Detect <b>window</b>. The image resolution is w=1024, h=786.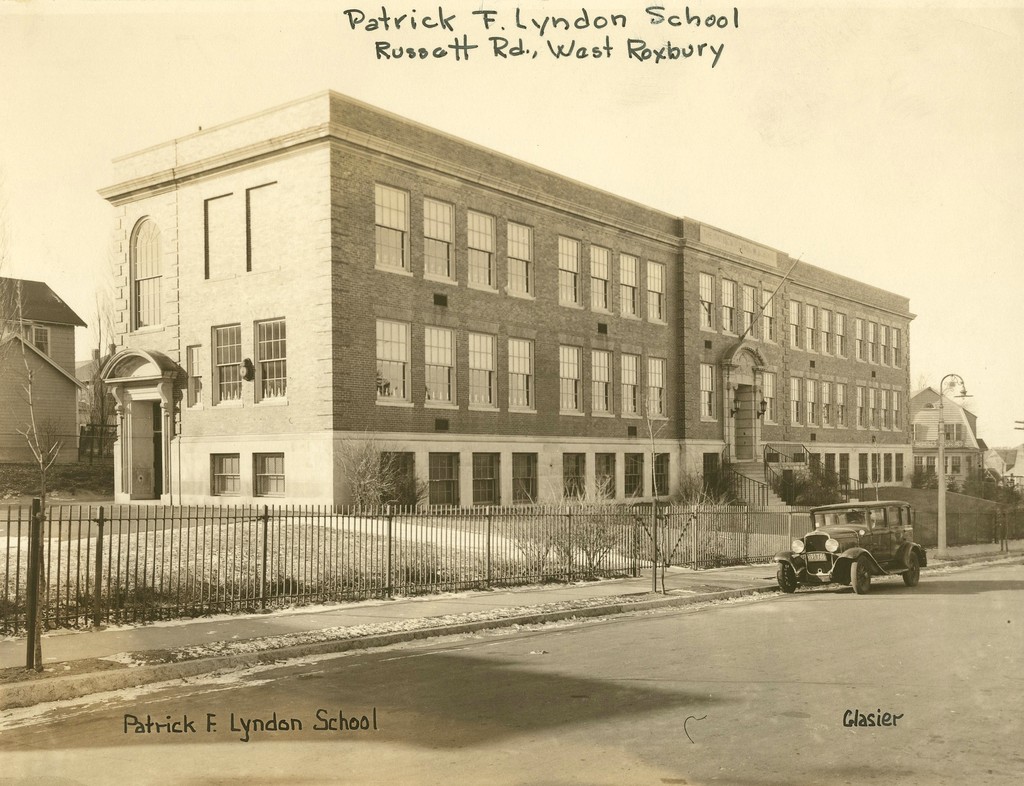
<box>377,324,409,405</box>.
